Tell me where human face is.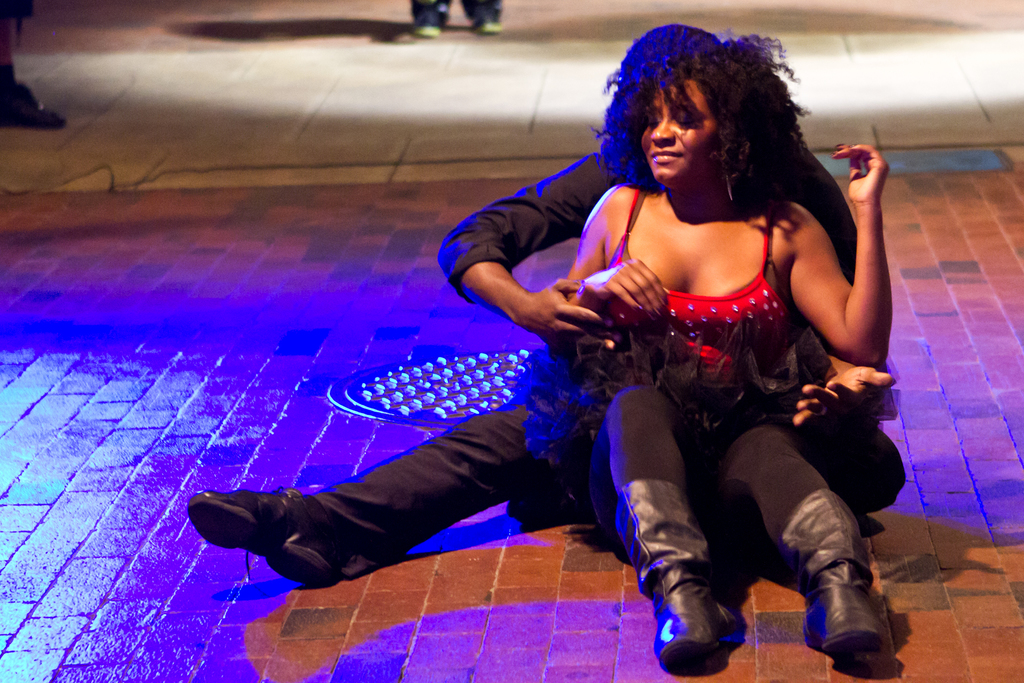
human face is at l=636, t=78, r=716, b=179.
